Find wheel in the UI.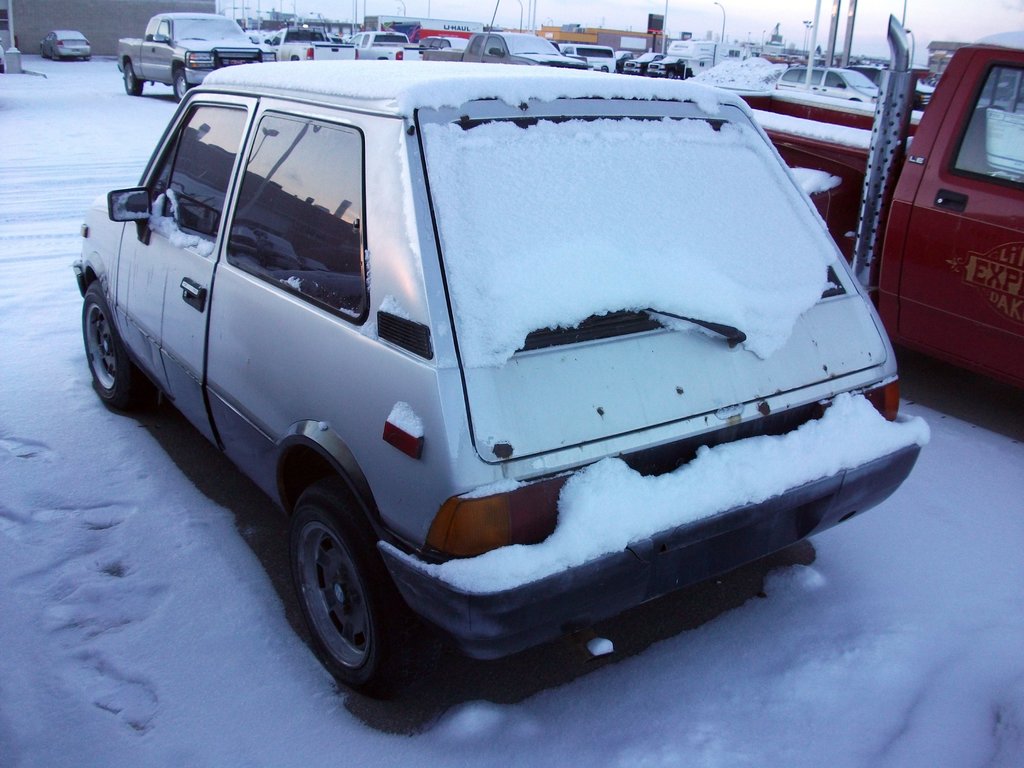
UI element at <bbox>643, 70, 648, 77</bbox>.
